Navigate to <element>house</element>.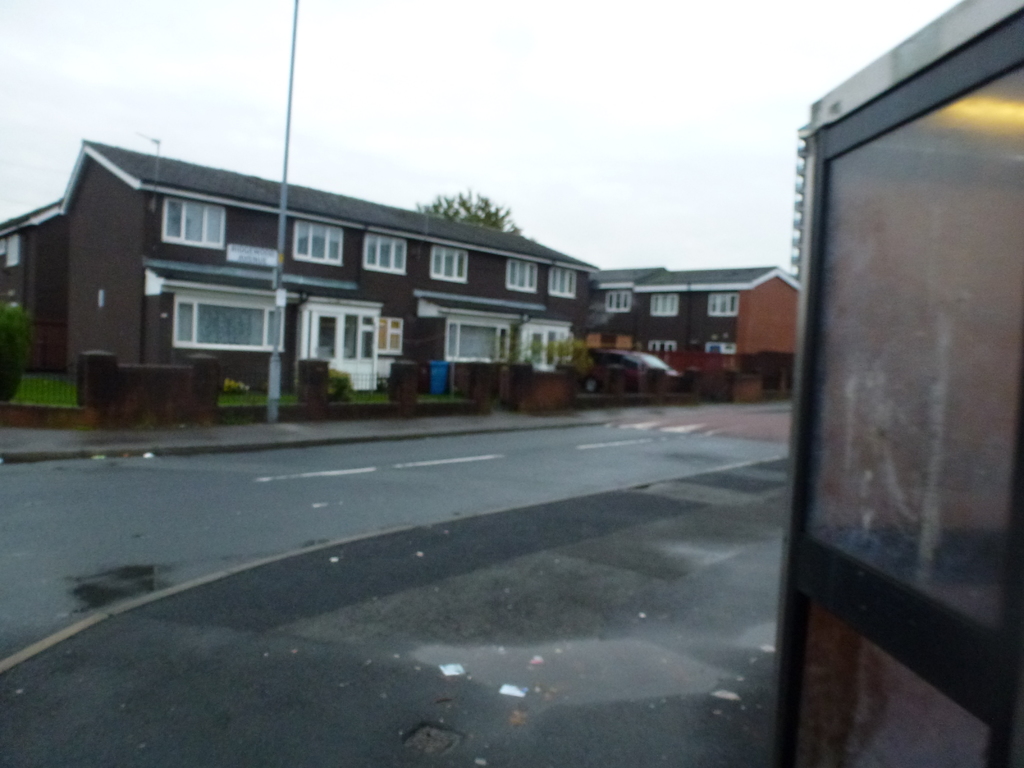
Navigation target: box=[25, 108, 782, 476].
